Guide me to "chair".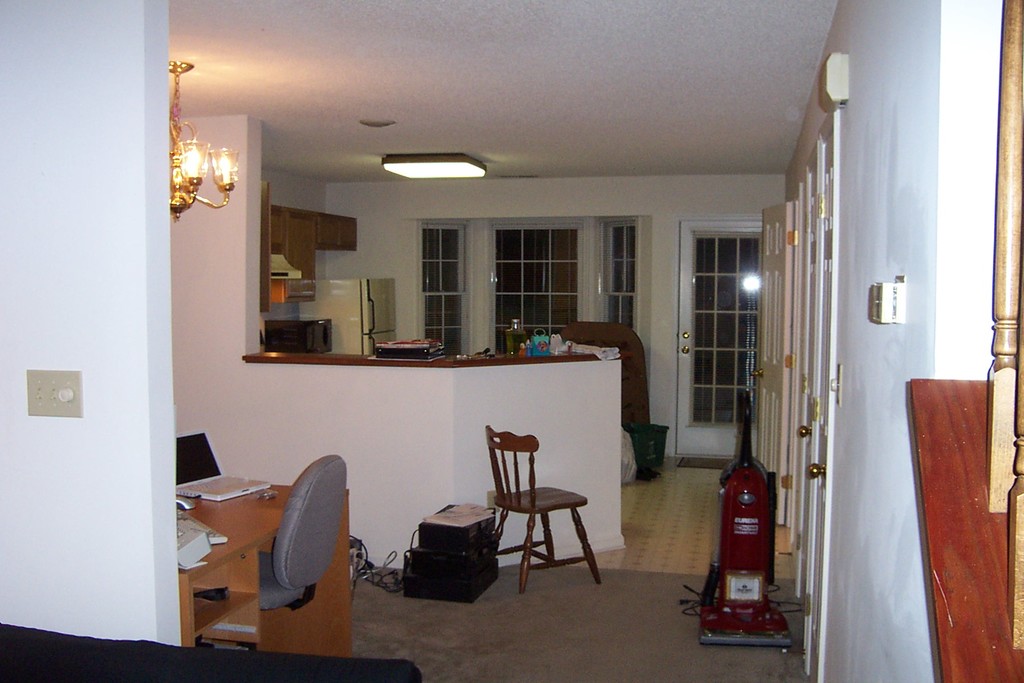
Guidance: 467/425/605/595.
